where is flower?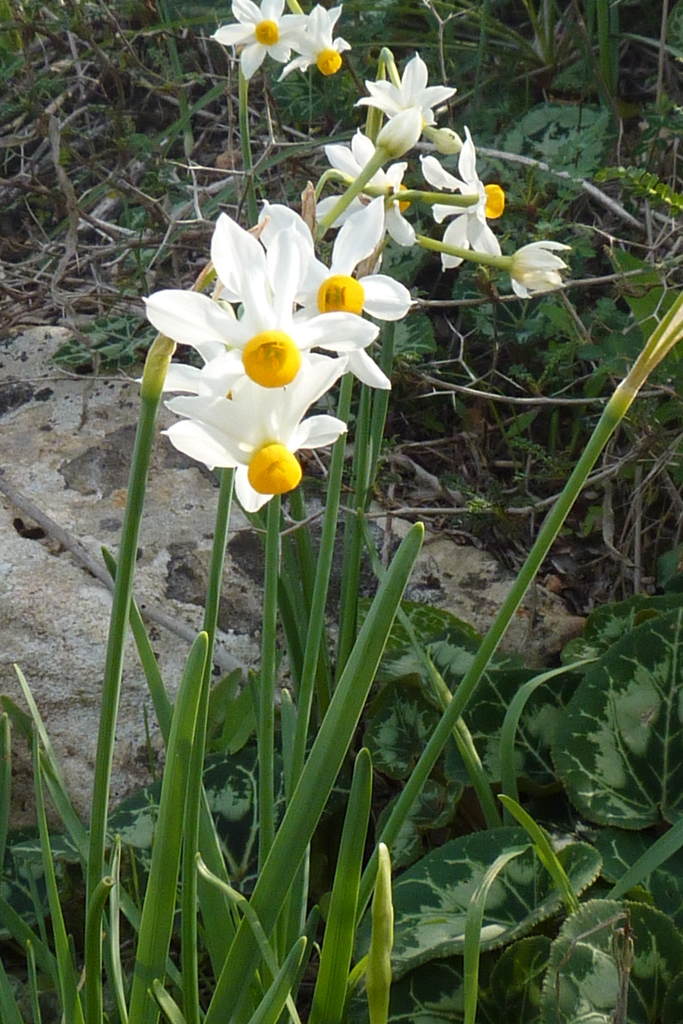
<region>279, 0, 350, 79</region>.
